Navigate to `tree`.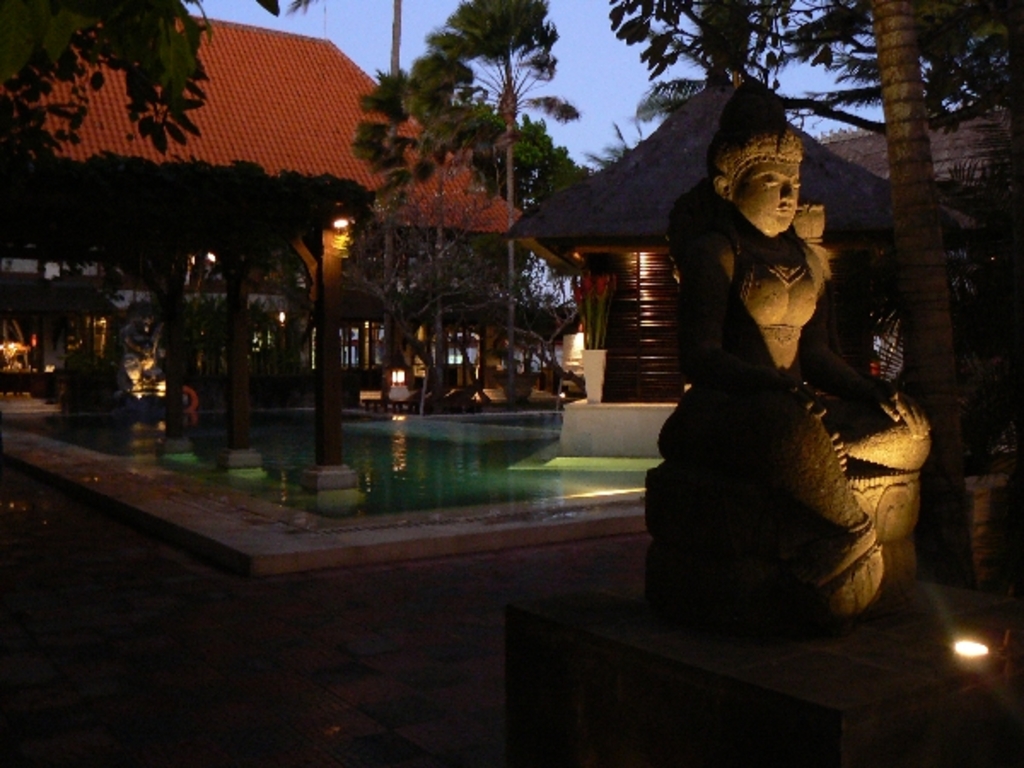
Navigation target: bbox=[860, 0, 981, 473].
